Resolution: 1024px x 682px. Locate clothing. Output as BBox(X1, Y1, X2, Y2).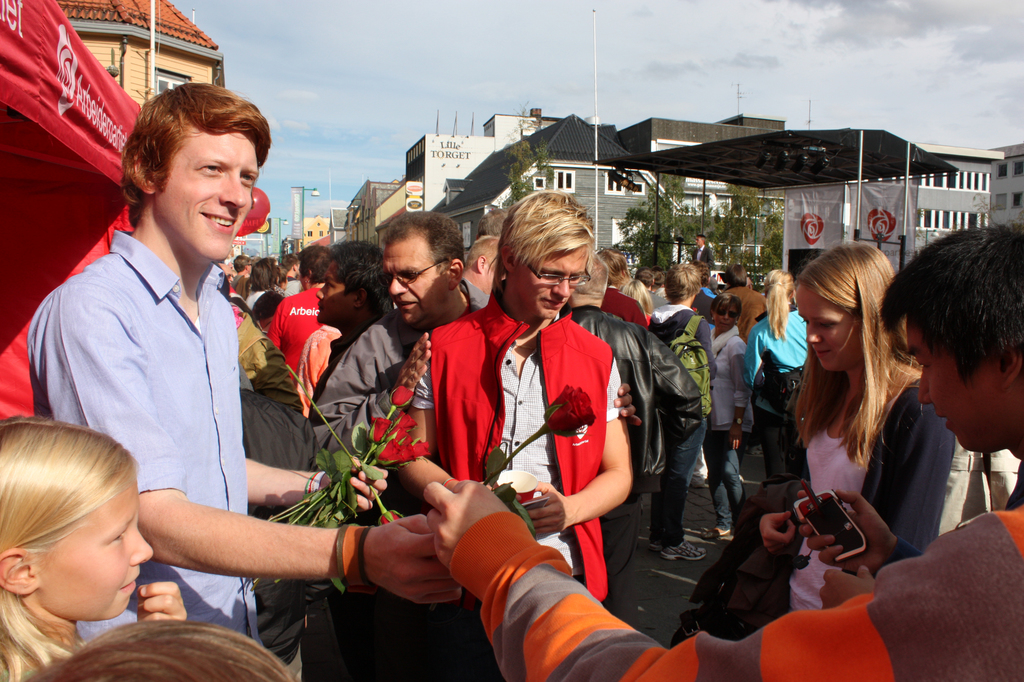
BBox(261, 284, 317, 373).
